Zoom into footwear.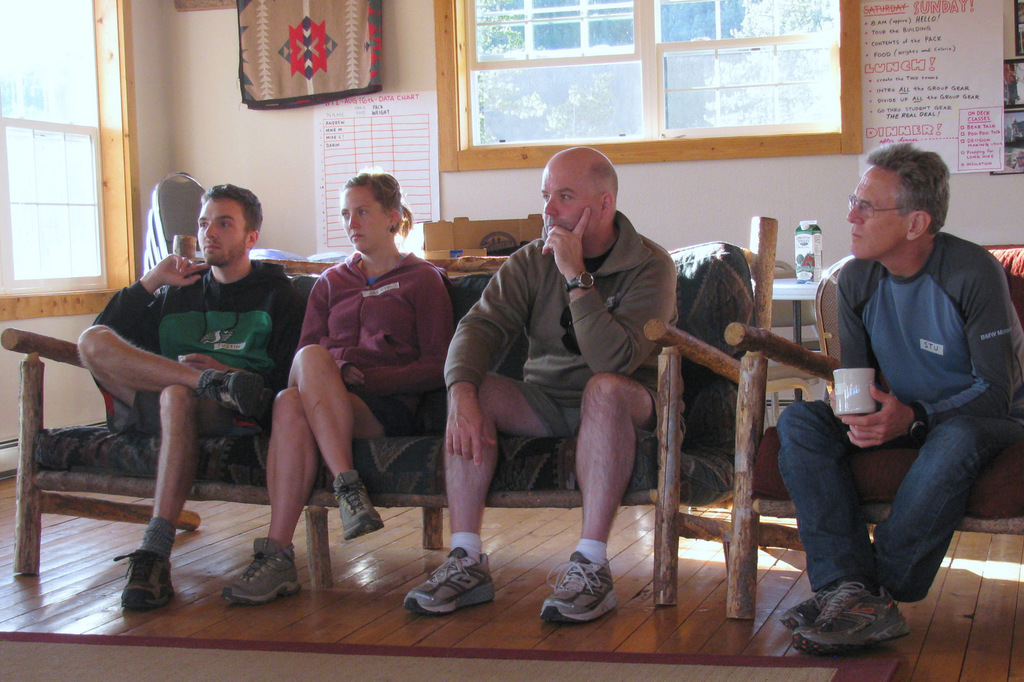
Zoom target: 337, 475, 382, 540.
